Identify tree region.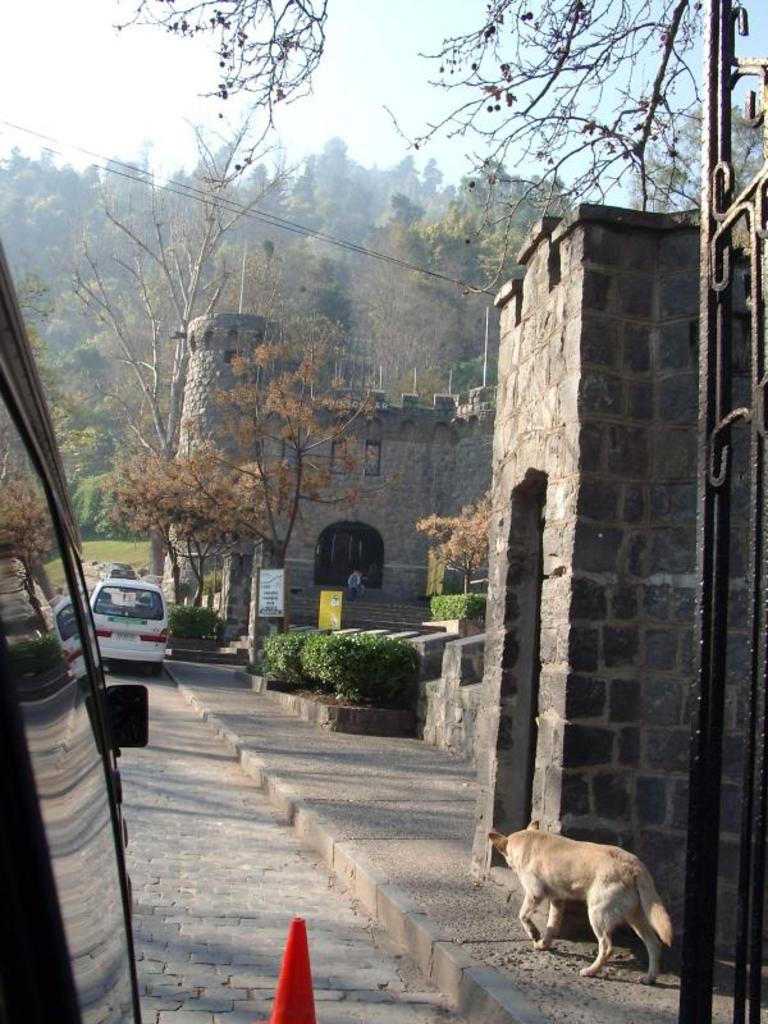
Region: (68, 110, 314, 580).
